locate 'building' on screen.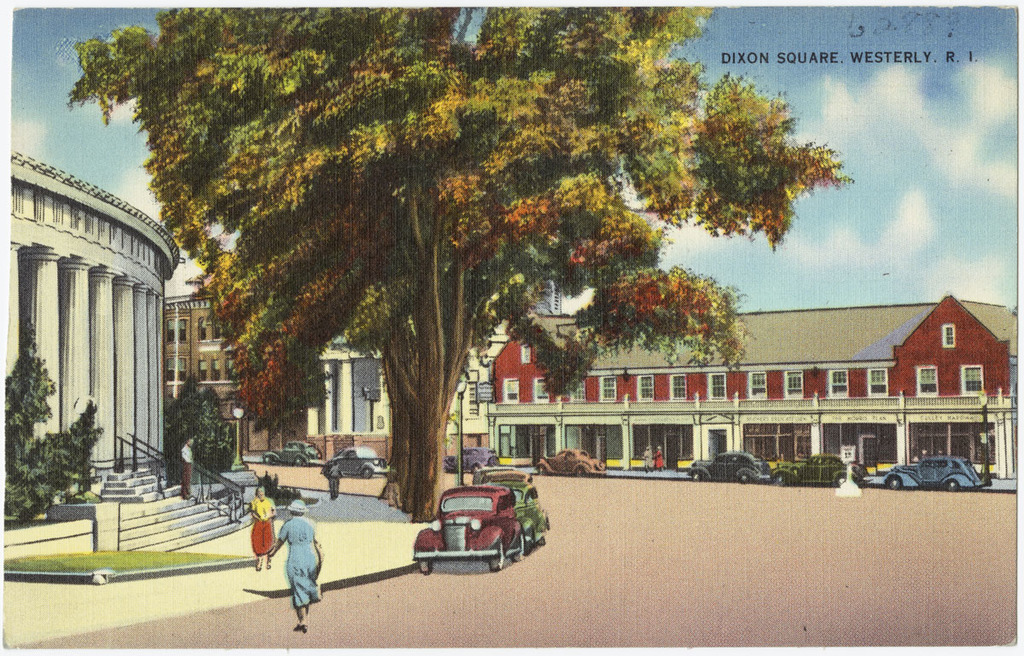
On screen at {"x1": 487, "y1": 287, "x2": 1018, "y2": 479}.
